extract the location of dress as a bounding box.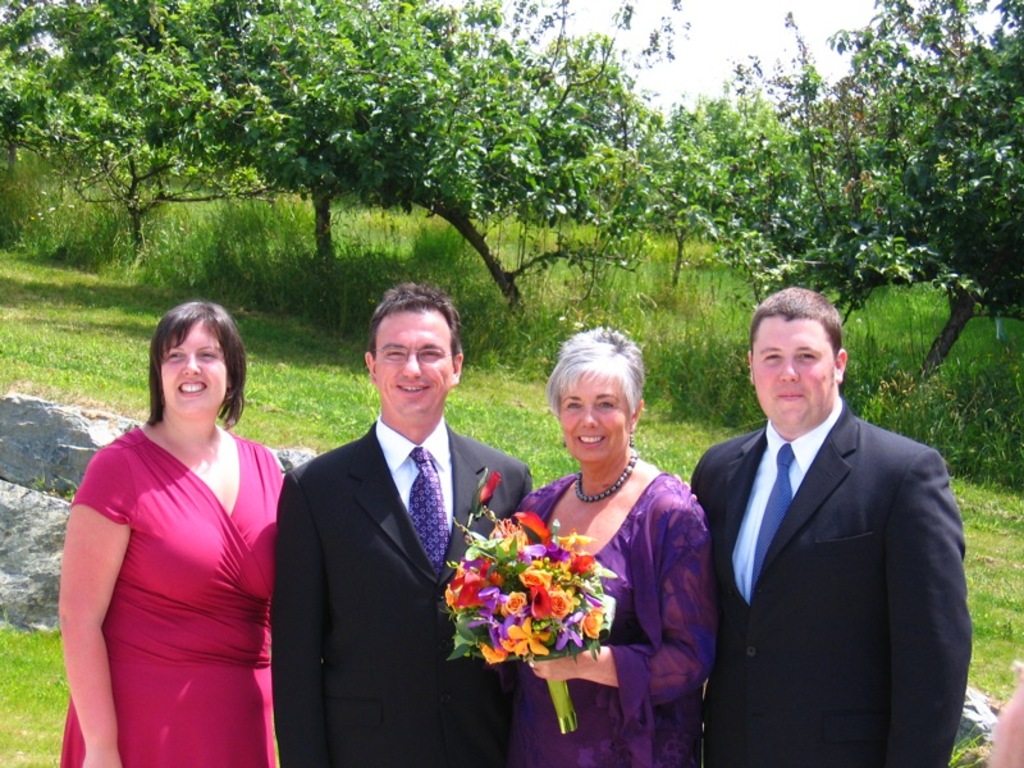
bbox=(502, 475, 713, 767).
